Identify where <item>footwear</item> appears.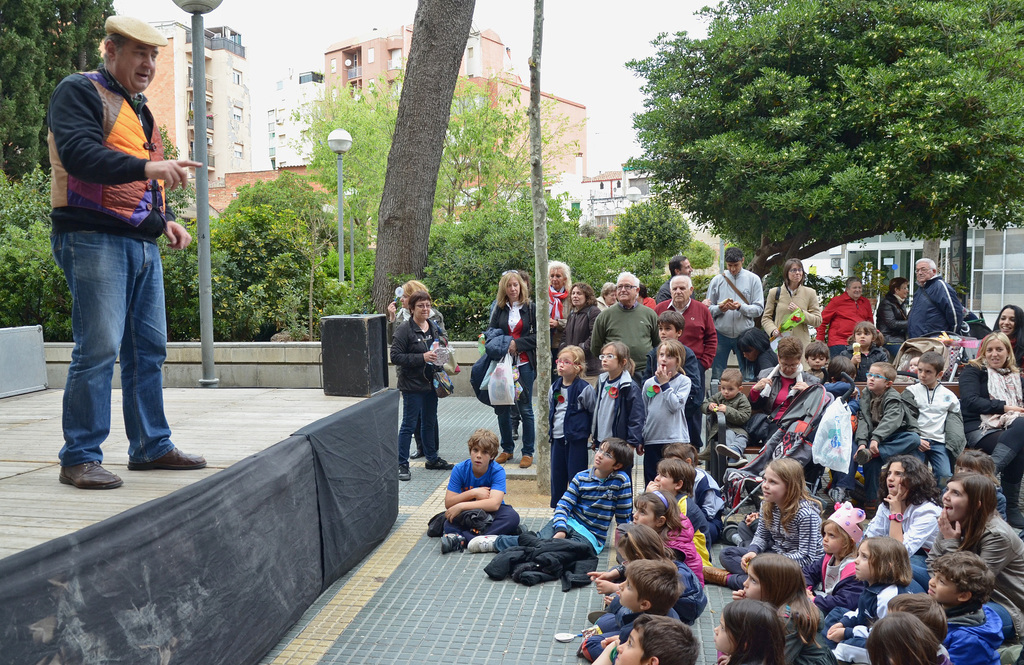
Appears at <bbox>441, 531, 460, 552</bbox>.
